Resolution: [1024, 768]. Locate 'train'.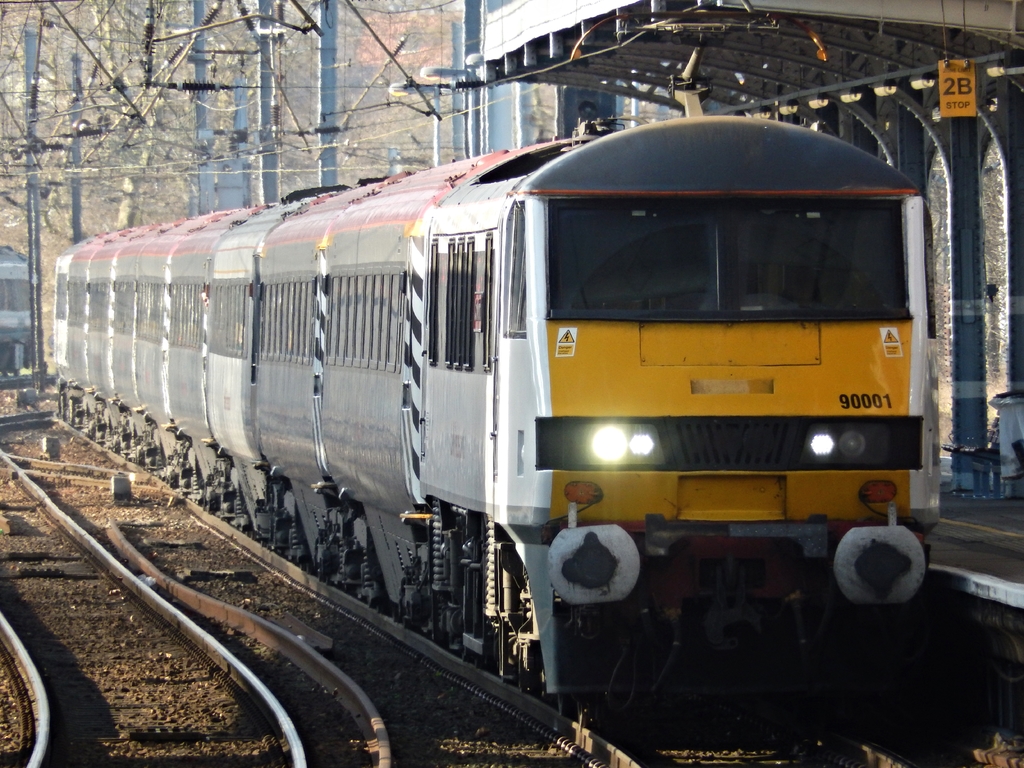
bbox=(0, 250, 38, 373).
